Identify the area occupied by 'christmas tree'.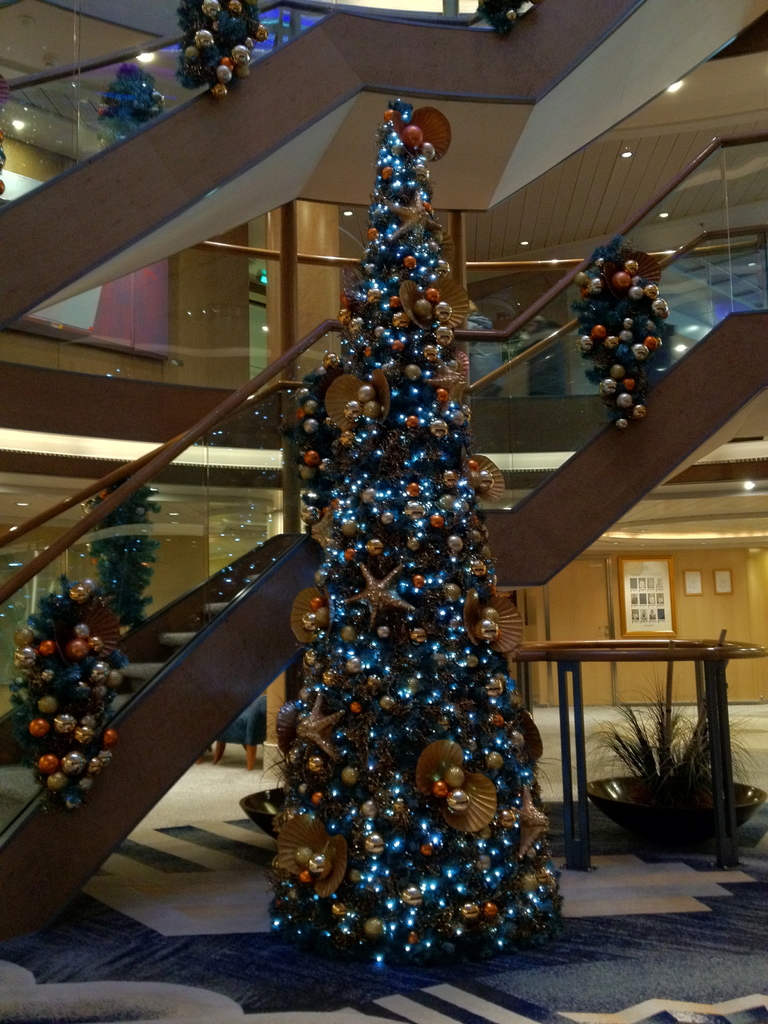
Area: {"x1": 258, "y1": 92, "x2": 568, "y2": 963}.
